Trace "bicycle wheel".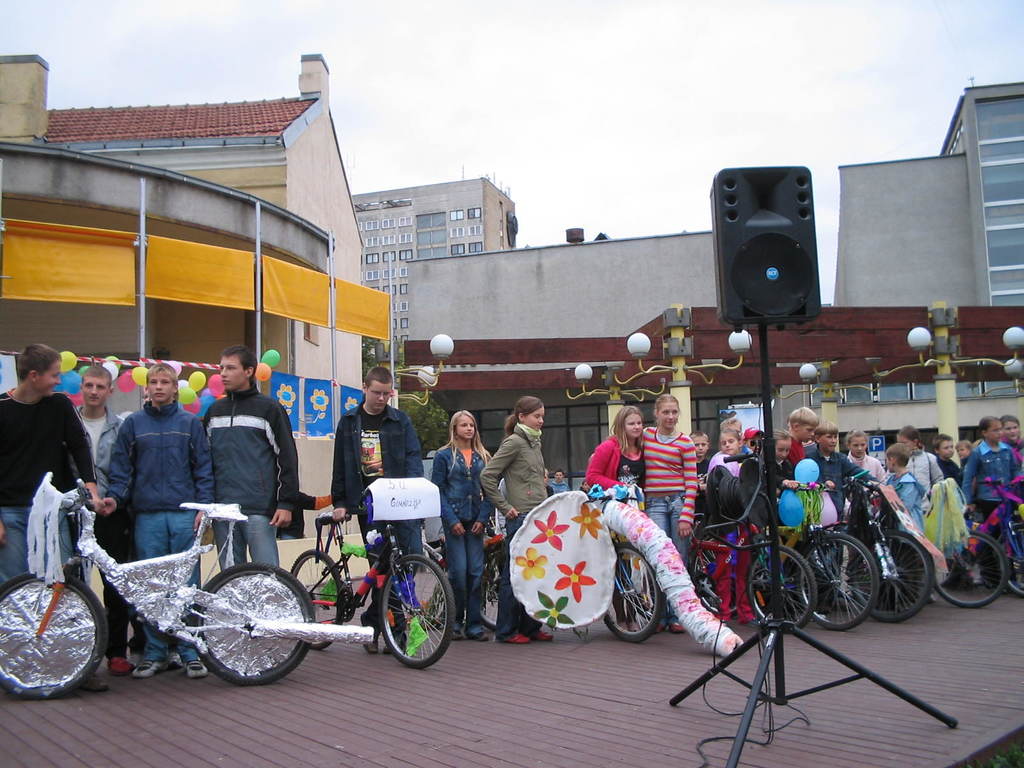
Traced to bbox=(380, 552, 460, 667).
